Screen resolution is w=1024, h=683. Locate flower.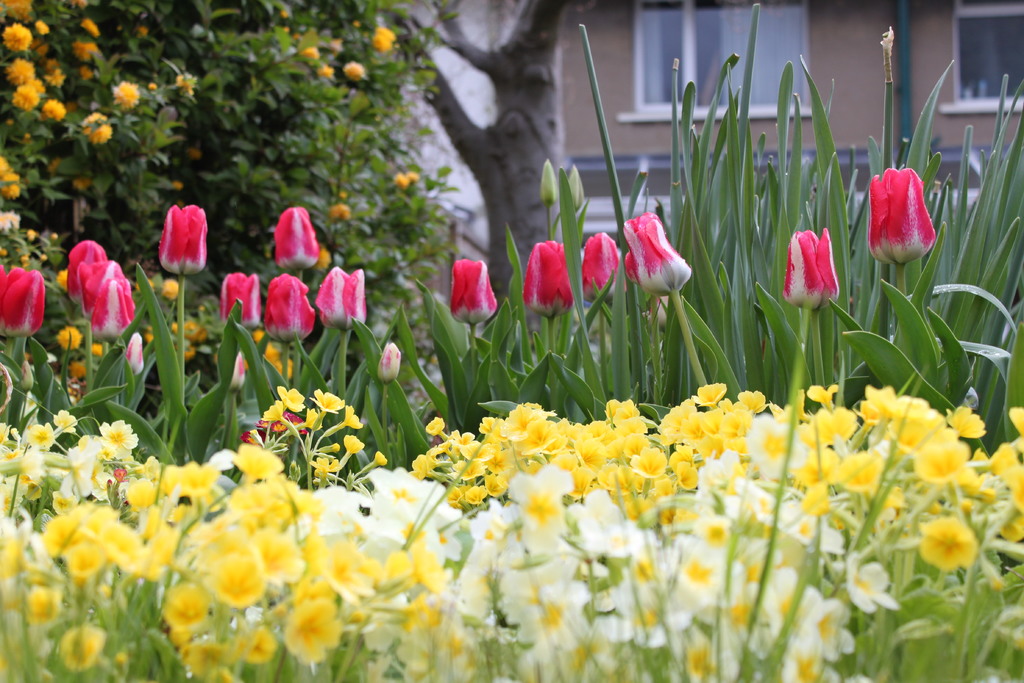
Rect(264, 277, 311, 341).
